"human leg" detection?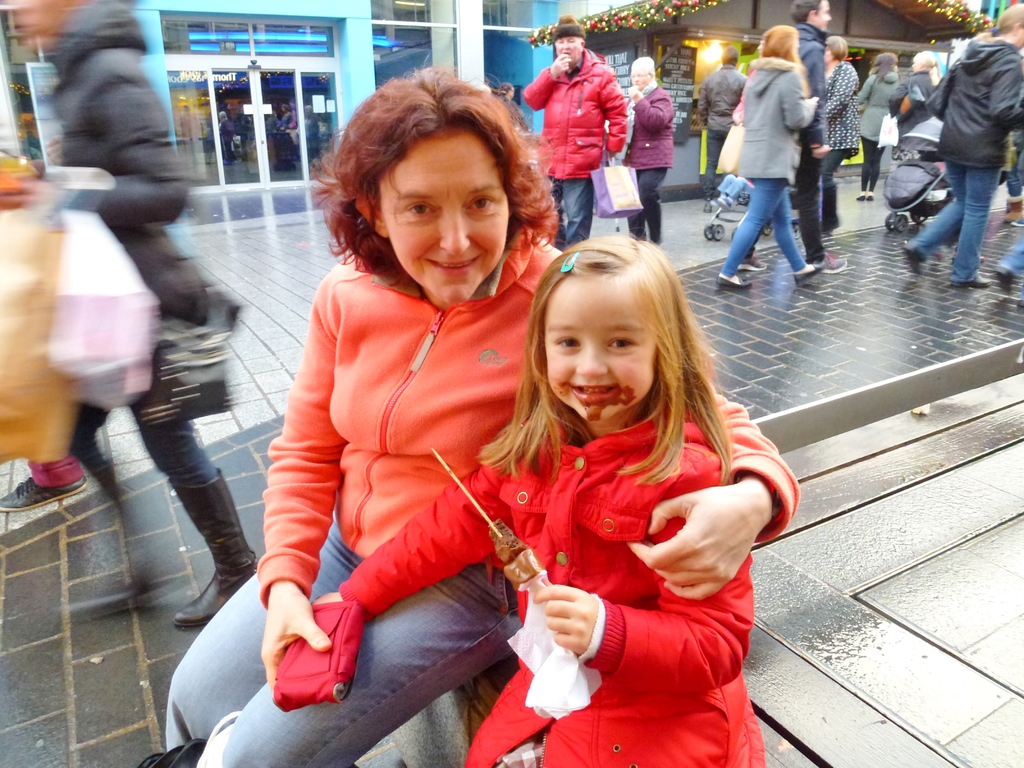
BBox(632, 212, 646, 243)
